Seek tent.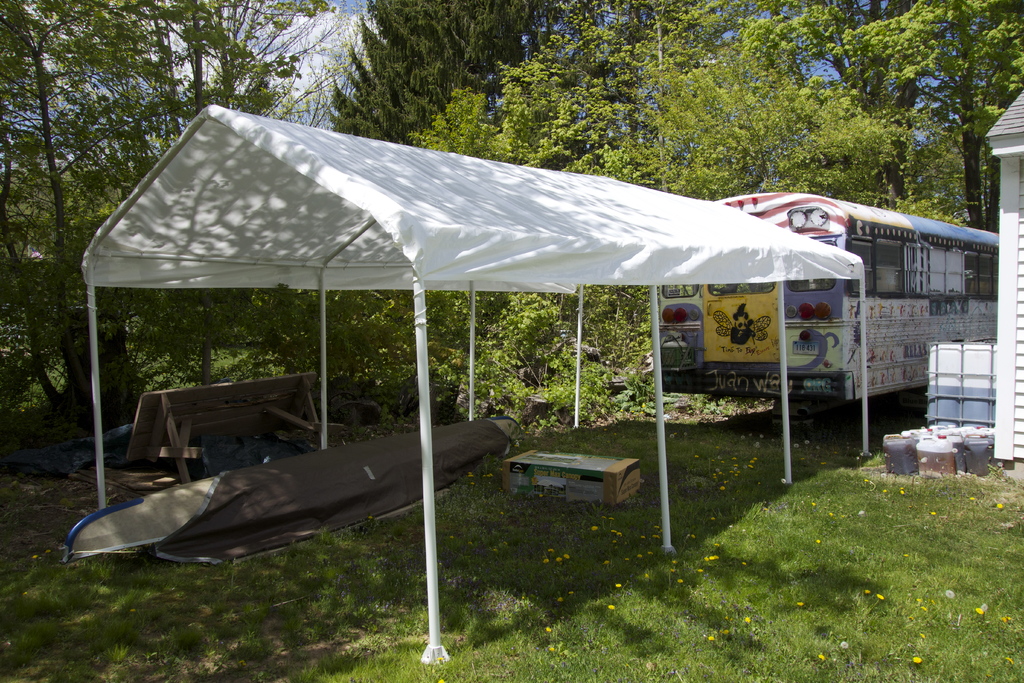
82, 106, 863, 665.
